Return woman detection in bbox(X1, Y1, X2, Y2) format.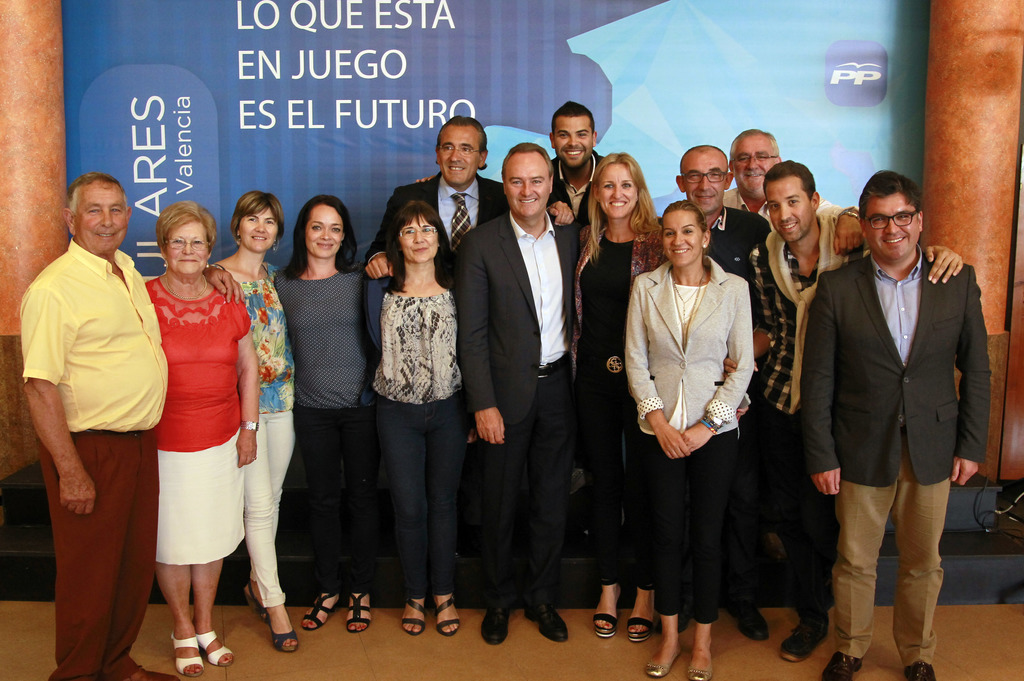
bbox(214, 188, 287, 654).
